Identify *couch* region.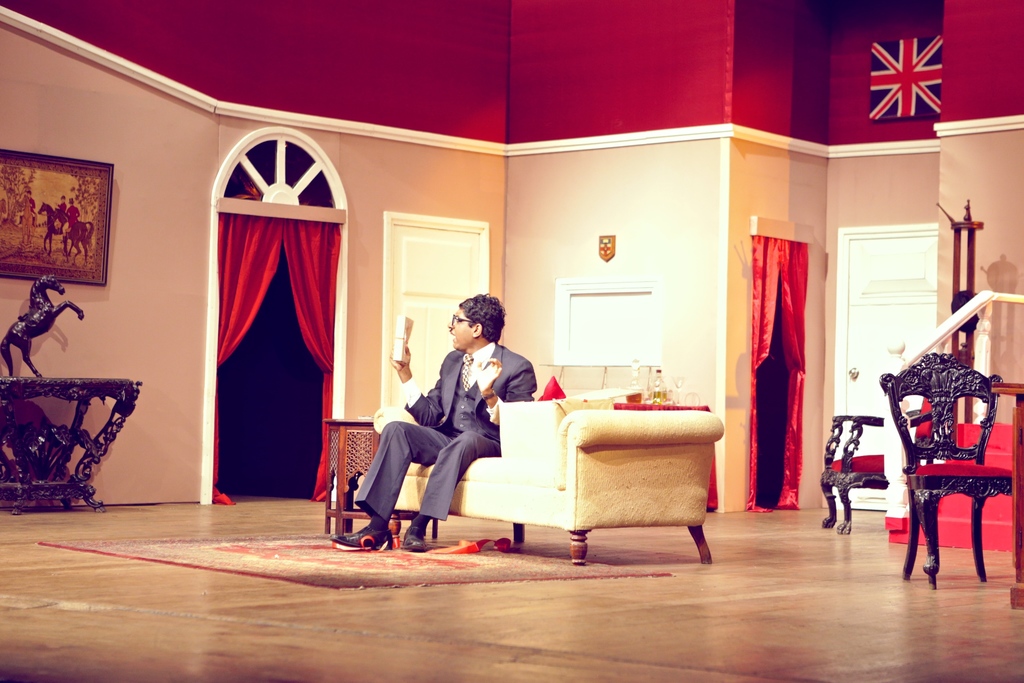
Region: region(370, 377, 723, 565).
